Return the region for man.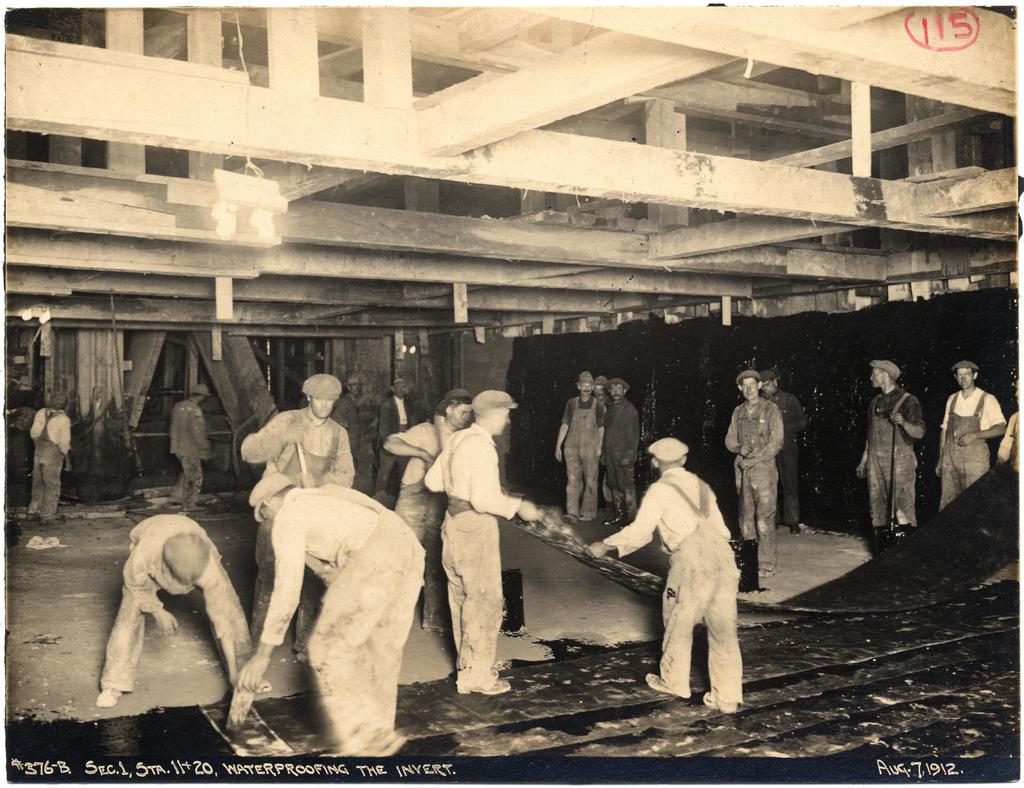
[left=419, top=387, right=547, bottom=691].
